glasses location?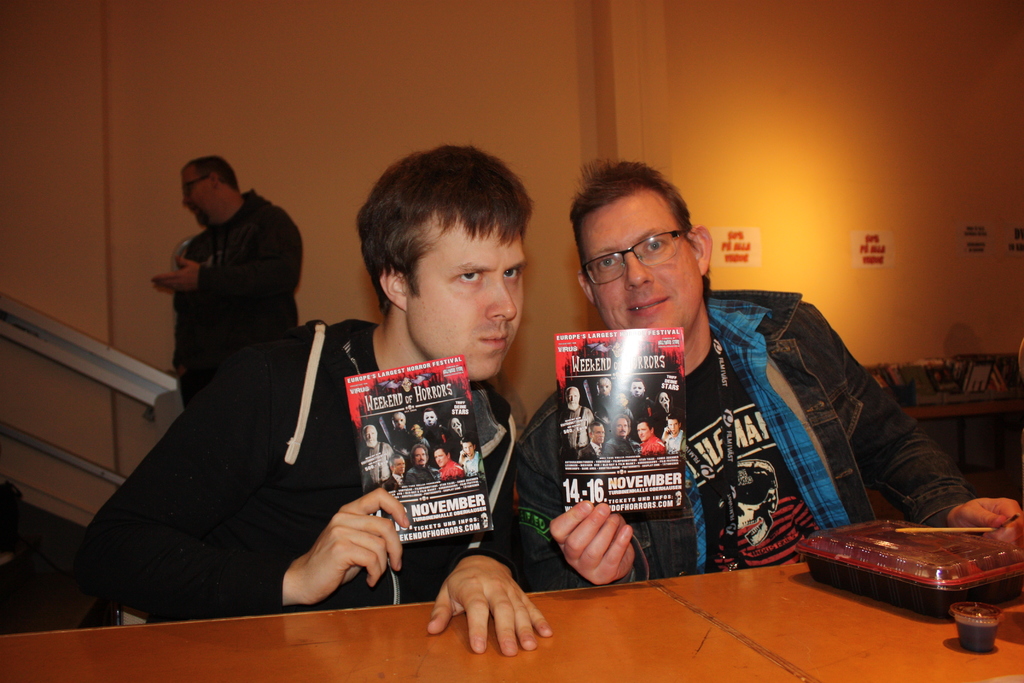
left=575, top=226, right=695, bottom=287
